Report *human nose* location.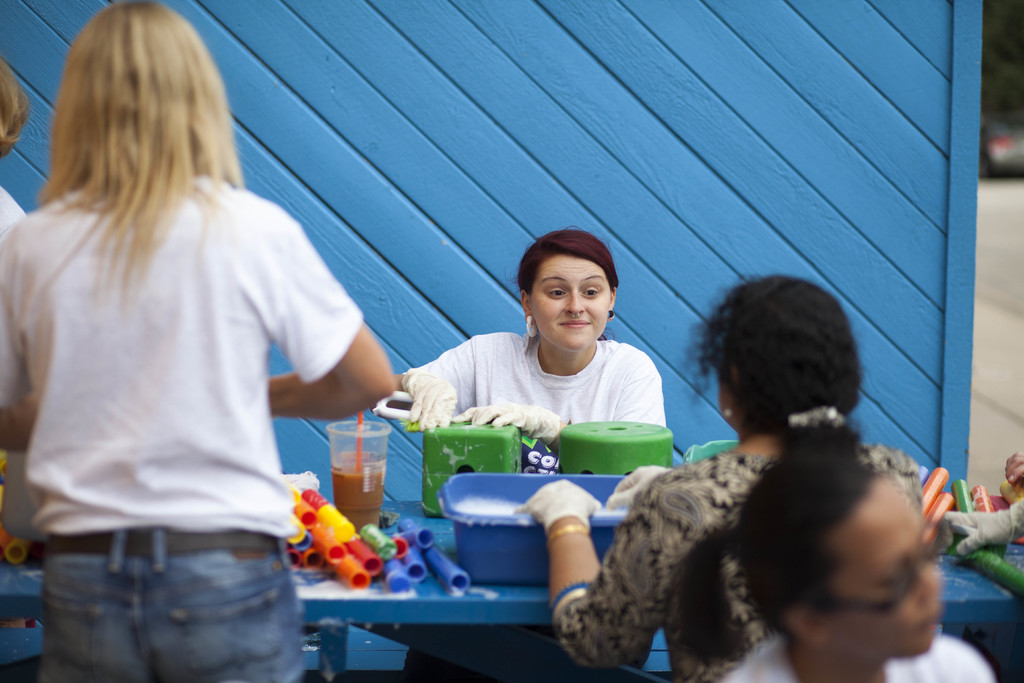
Report: locate(921, 571, 941, 600).
